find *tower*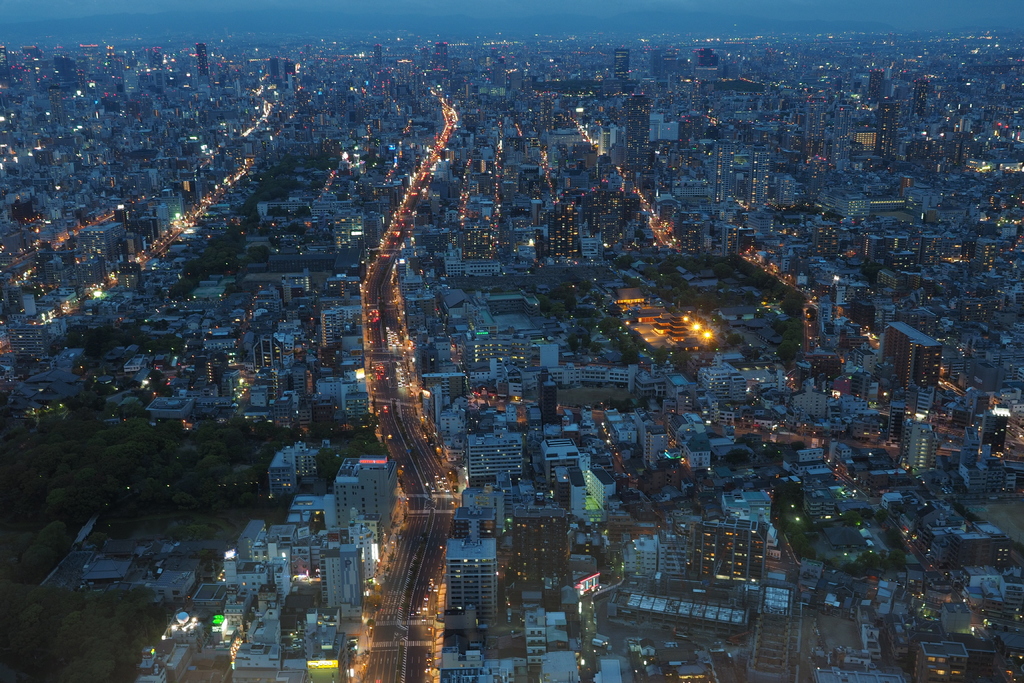
x1=882 y1=321 x2=940 y2=421
